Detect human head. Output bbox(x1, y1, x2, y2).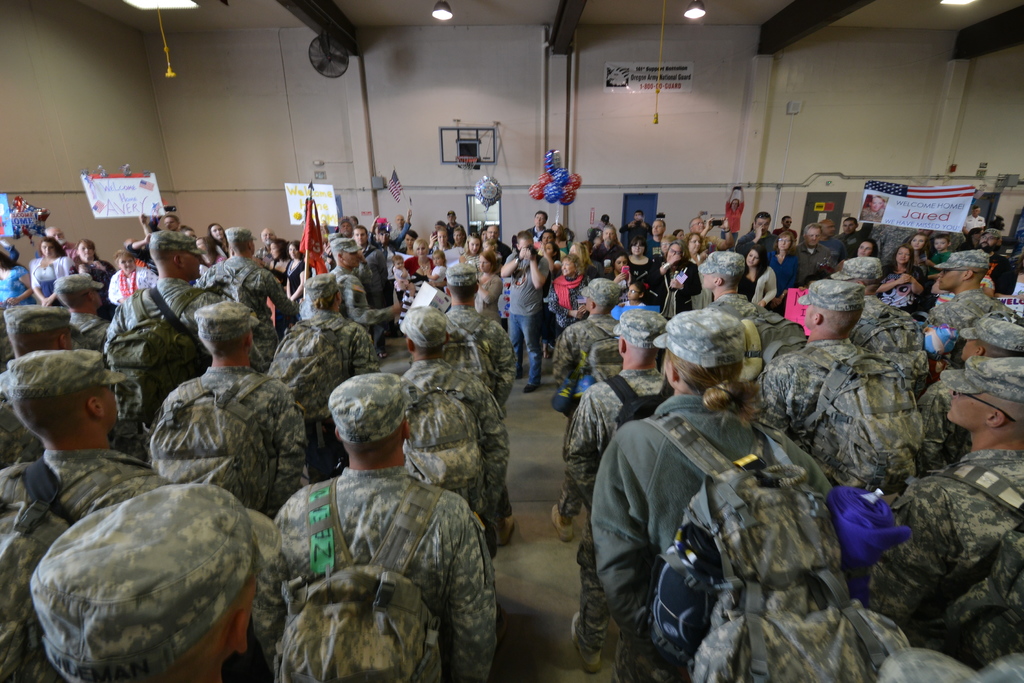
bbox(600, 213, 611, 230).
